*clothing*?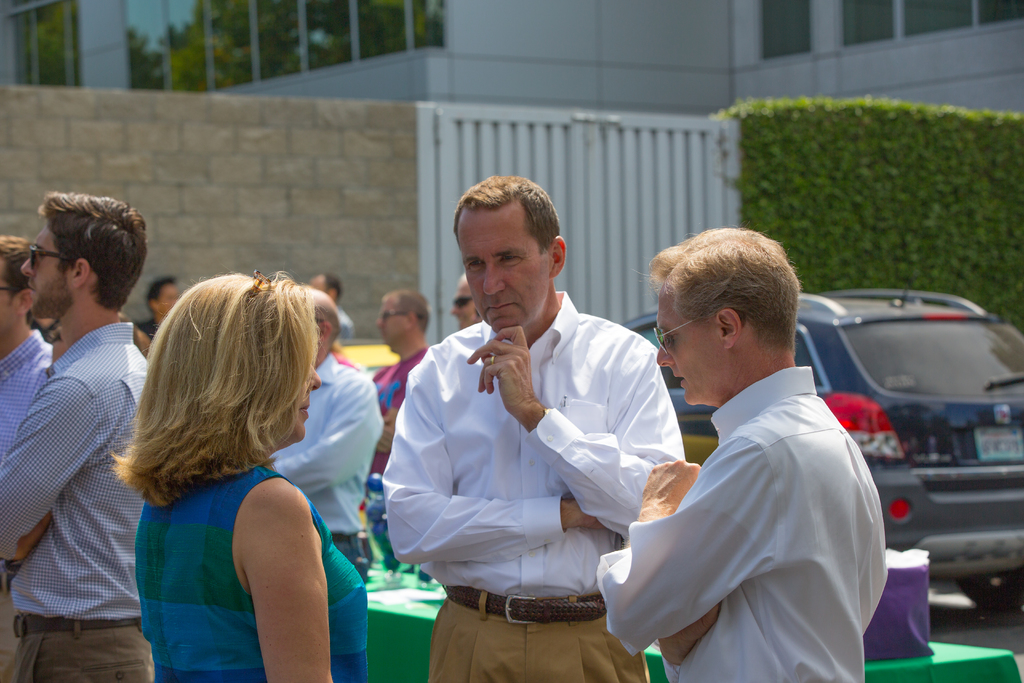
0,330,152,682
